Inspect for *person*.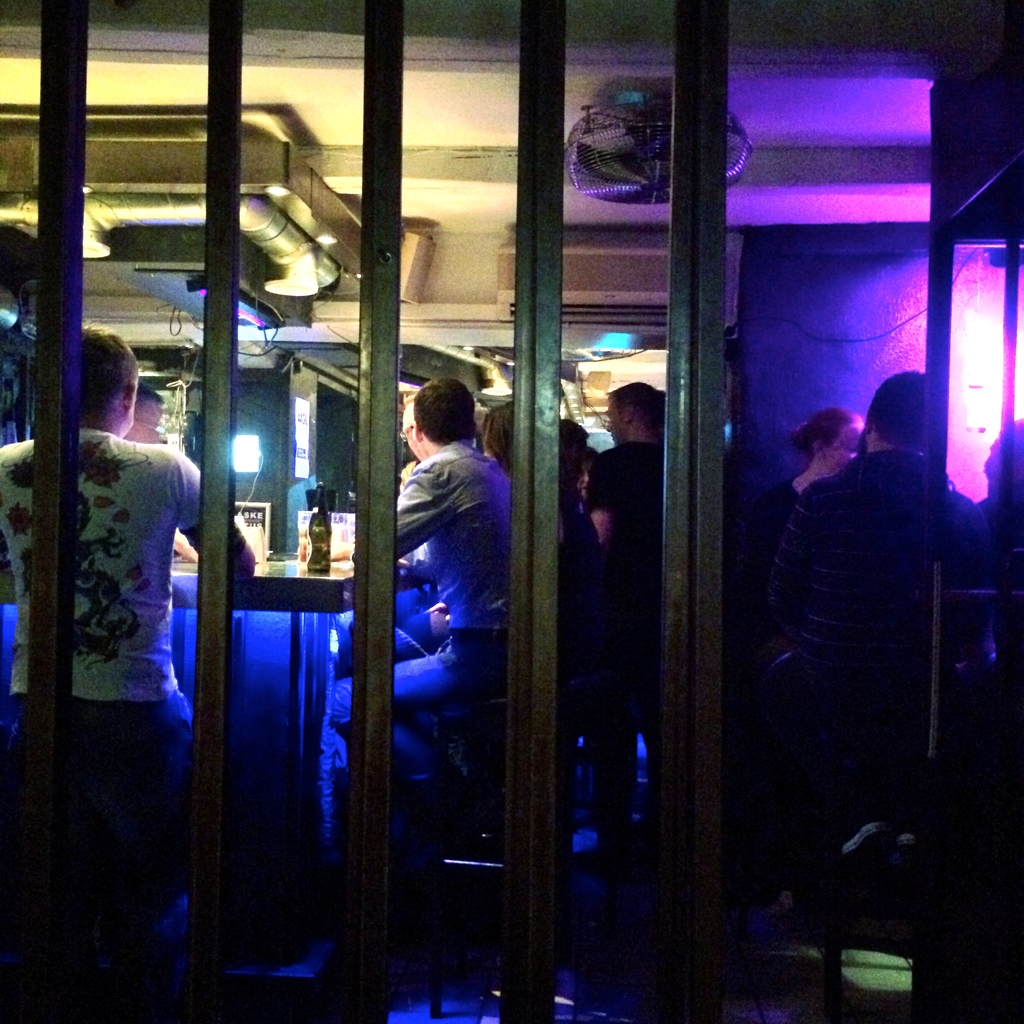
Inspection: detection(966, 421, 1023, 832).
